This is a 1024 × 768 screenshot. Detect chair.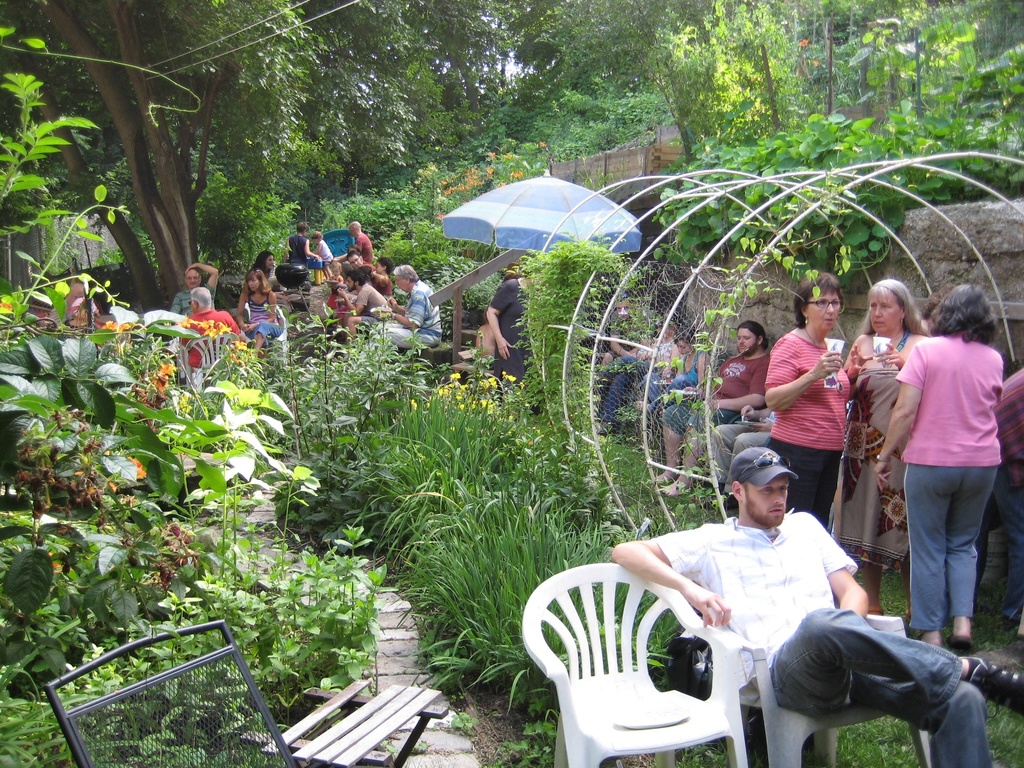
Rect(177, 330, 253, 392).
